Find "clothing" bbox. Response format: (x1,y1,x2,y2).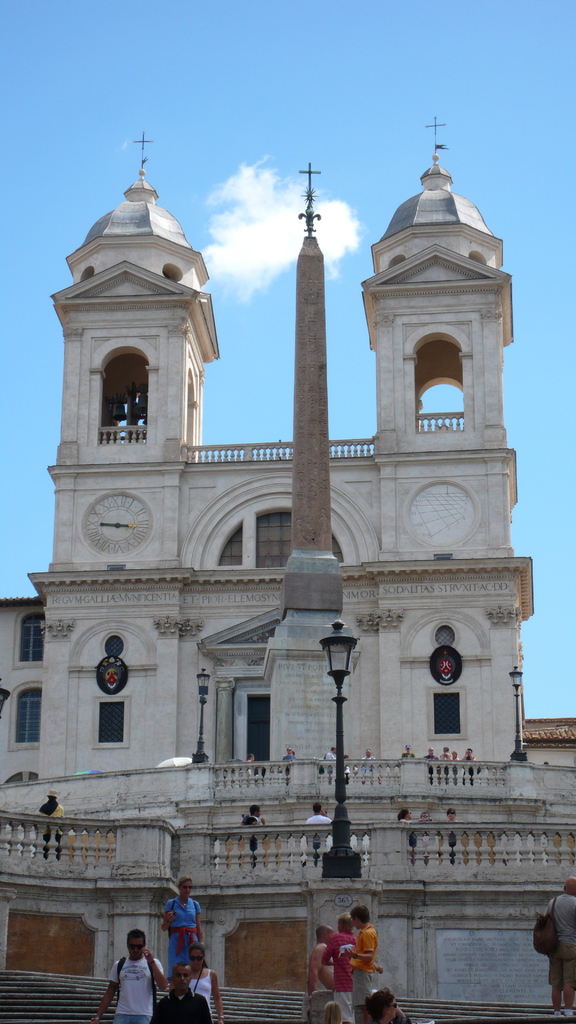
(39,798,67,854).
